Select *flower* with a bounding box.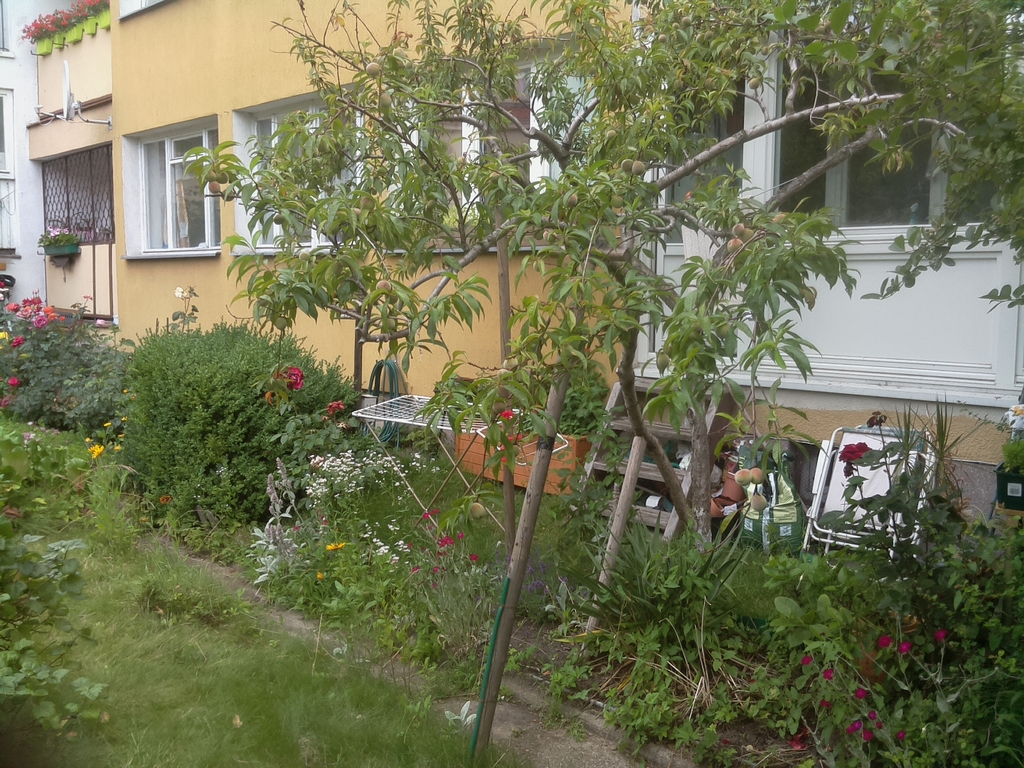
<region>866, 710, 880, 723</region>.
